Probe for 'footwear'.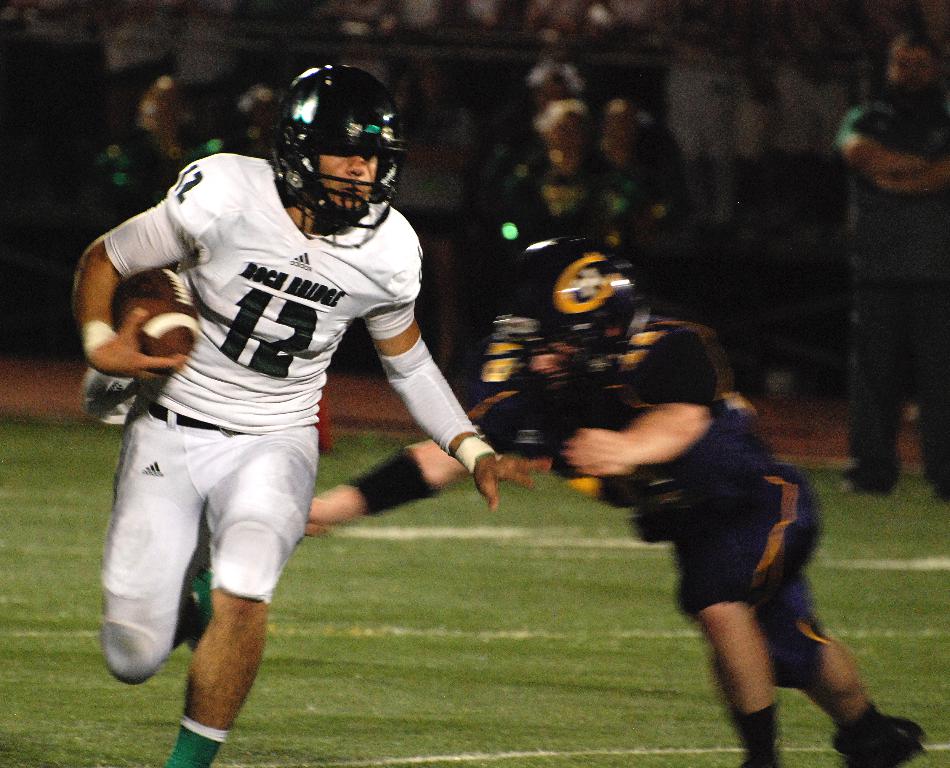
Probe result: left=192, top=568, right=213, bottom=649.
